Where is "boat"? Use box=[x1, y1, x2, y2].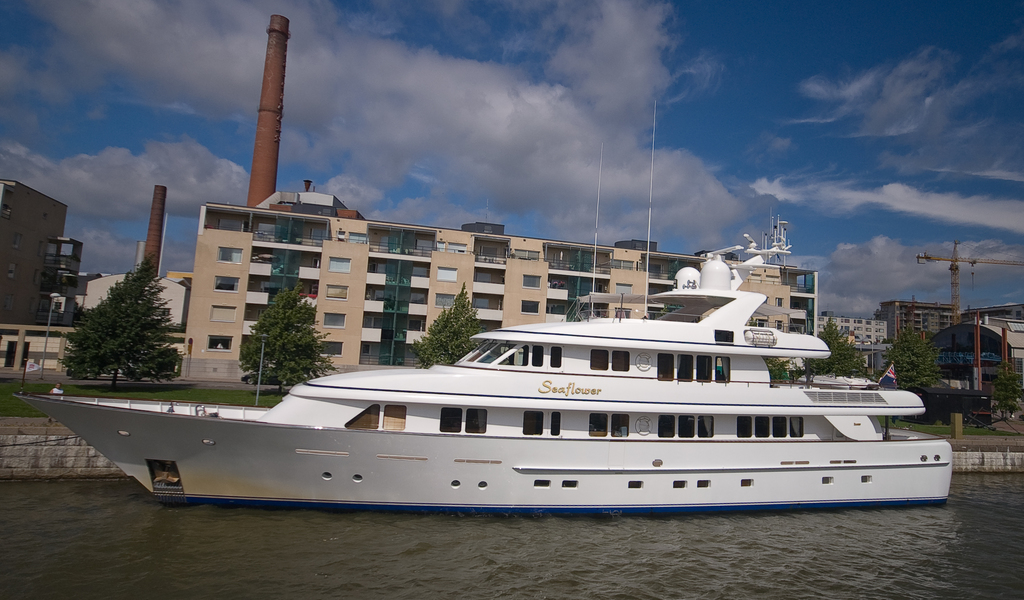
box=[16, 245, 991, 521].
